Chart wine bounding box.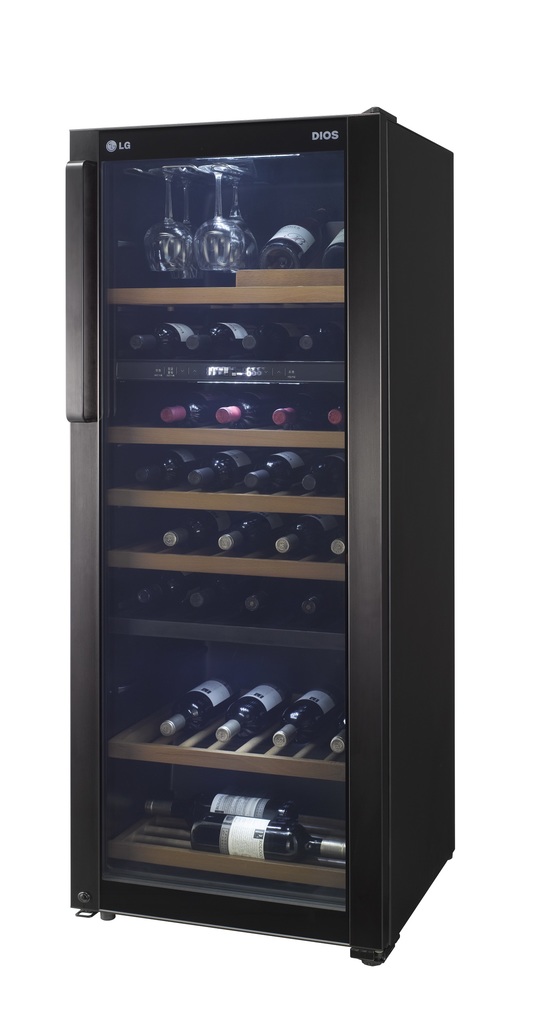
Charted: bbox=(220, 510, 288, 550).
